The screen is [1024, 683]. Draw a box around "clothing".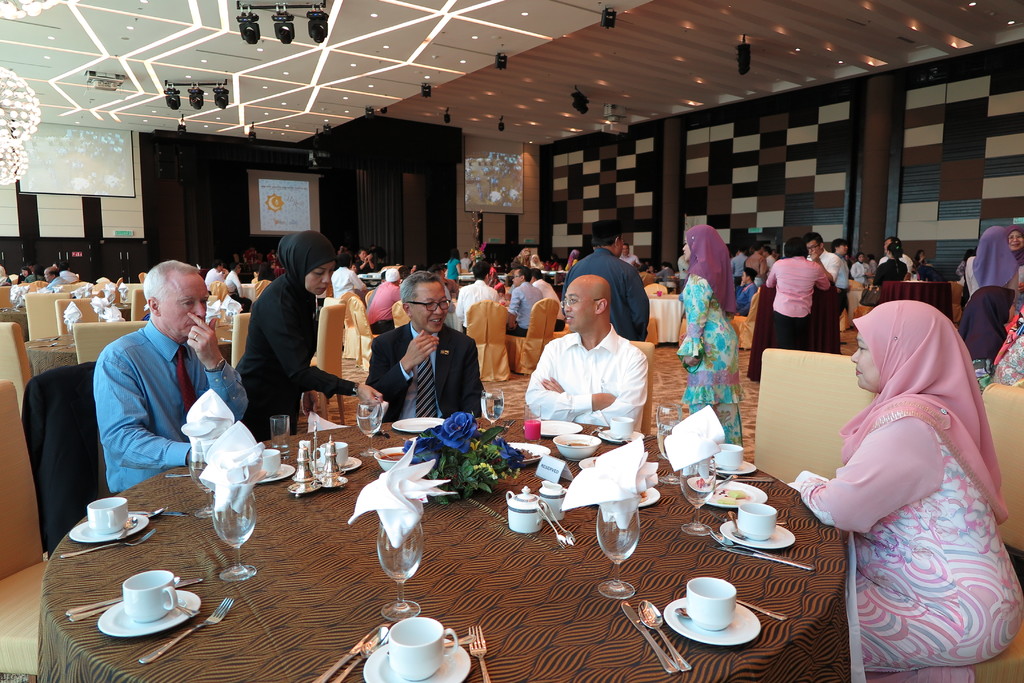
bbox(232, 229, 356, 440).
